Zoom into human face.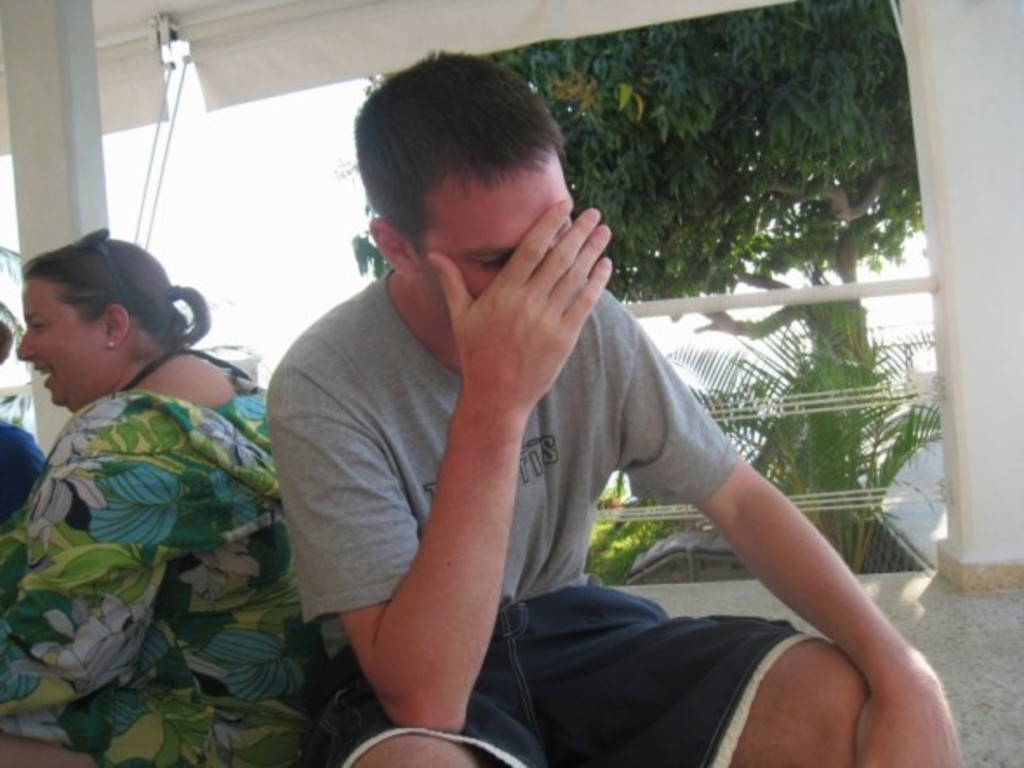
Zoom target: 17,281,108,407.
